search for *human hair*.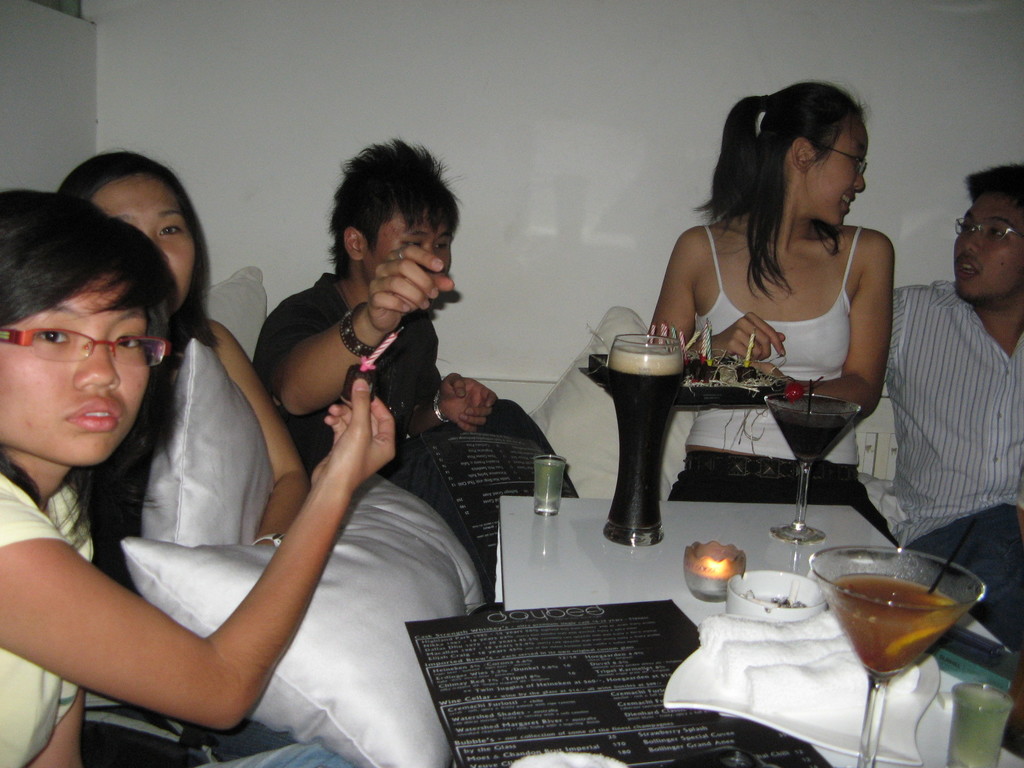
Found at (x1=698, y1=90, x2=876, y2=260).
